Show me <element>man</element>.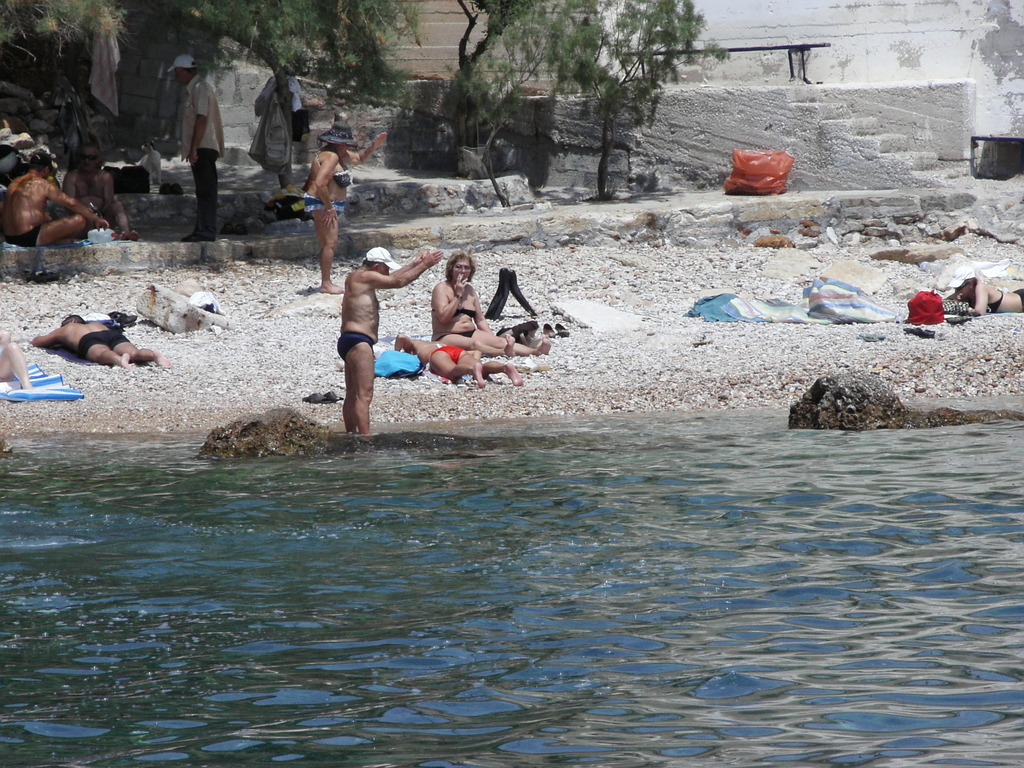
<element>man</element> is here: (x1=63, y1=147, x2=138, y2=242).
